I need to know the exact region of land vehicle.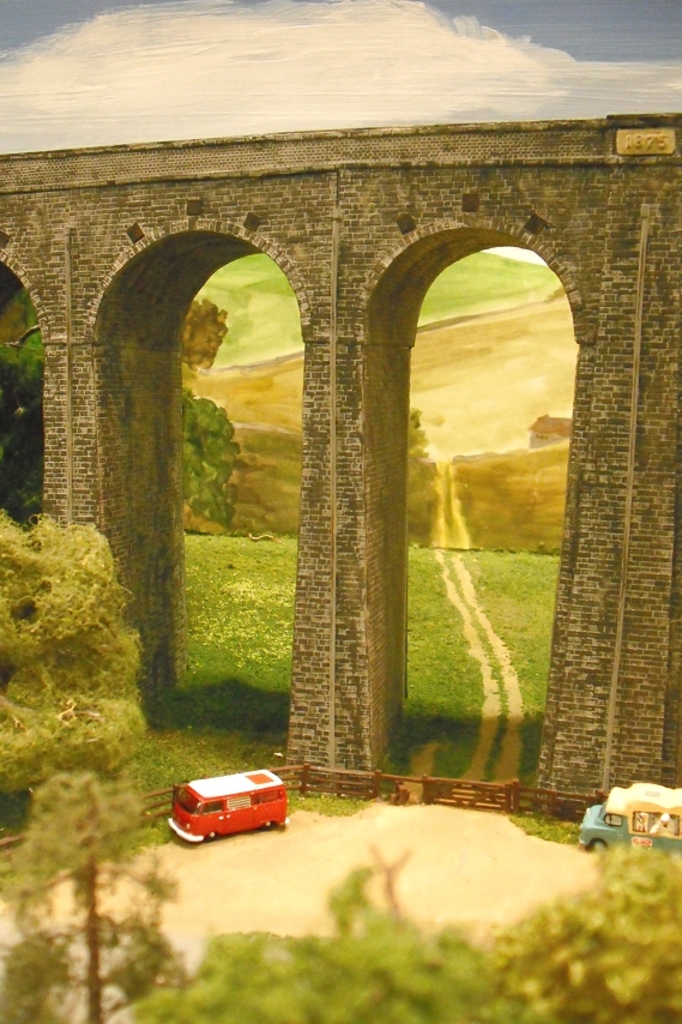
Region: crop(169, 766, 295, 844).
